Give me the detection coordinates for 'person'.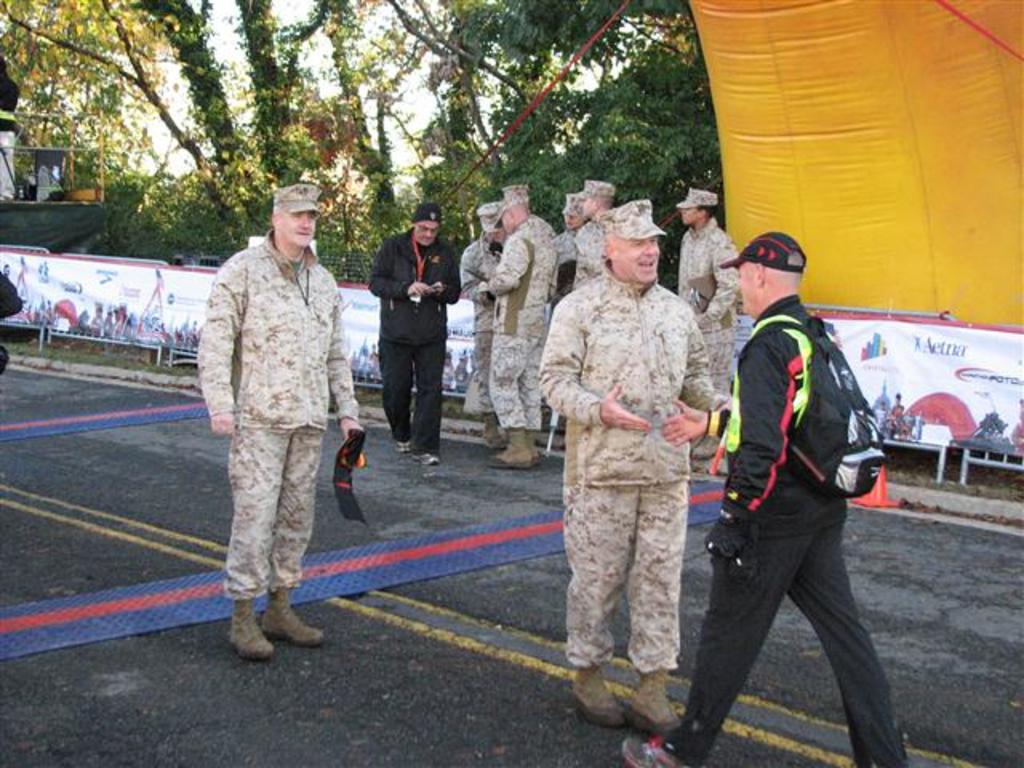
x1=571, y1=181, x2=611, y2=272.
